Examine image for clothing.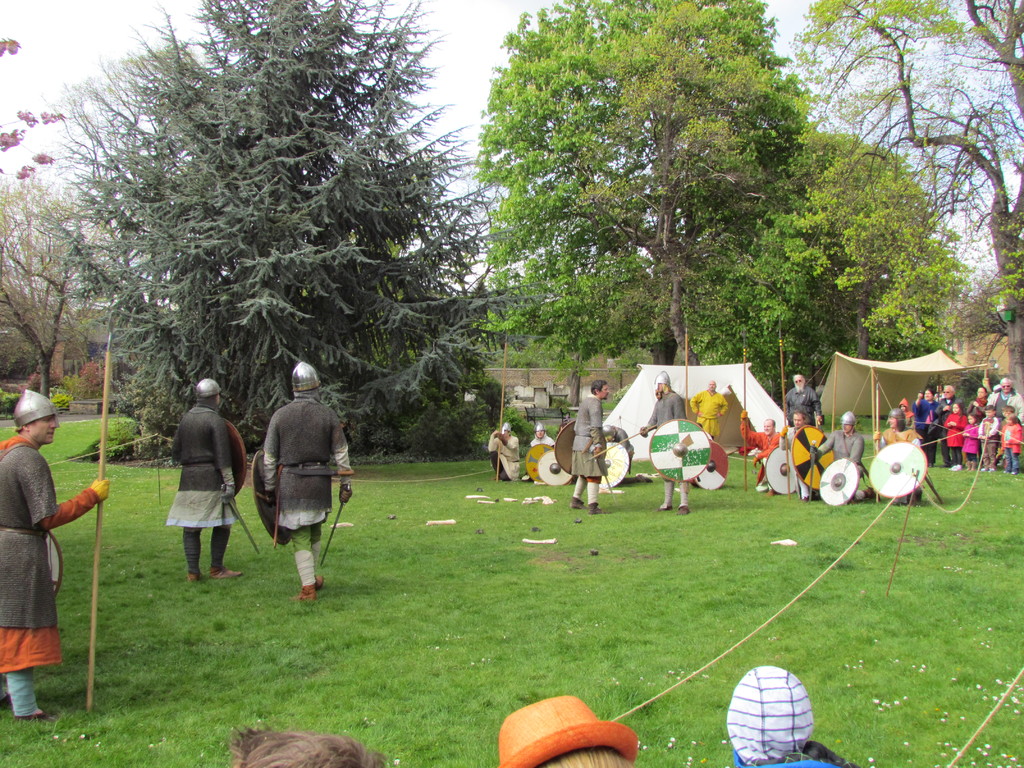
Examination result: select_region(780, 381, 824, 419).
